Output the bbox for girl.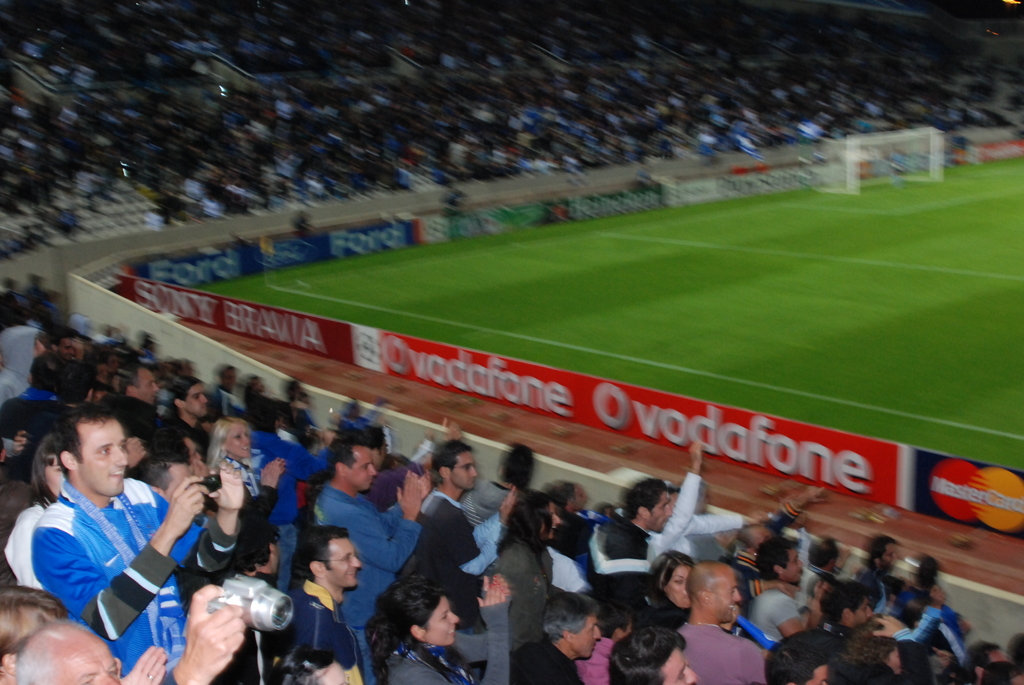
{"left": 207, "top": 411, "right": 264, "bottom": 497}.
